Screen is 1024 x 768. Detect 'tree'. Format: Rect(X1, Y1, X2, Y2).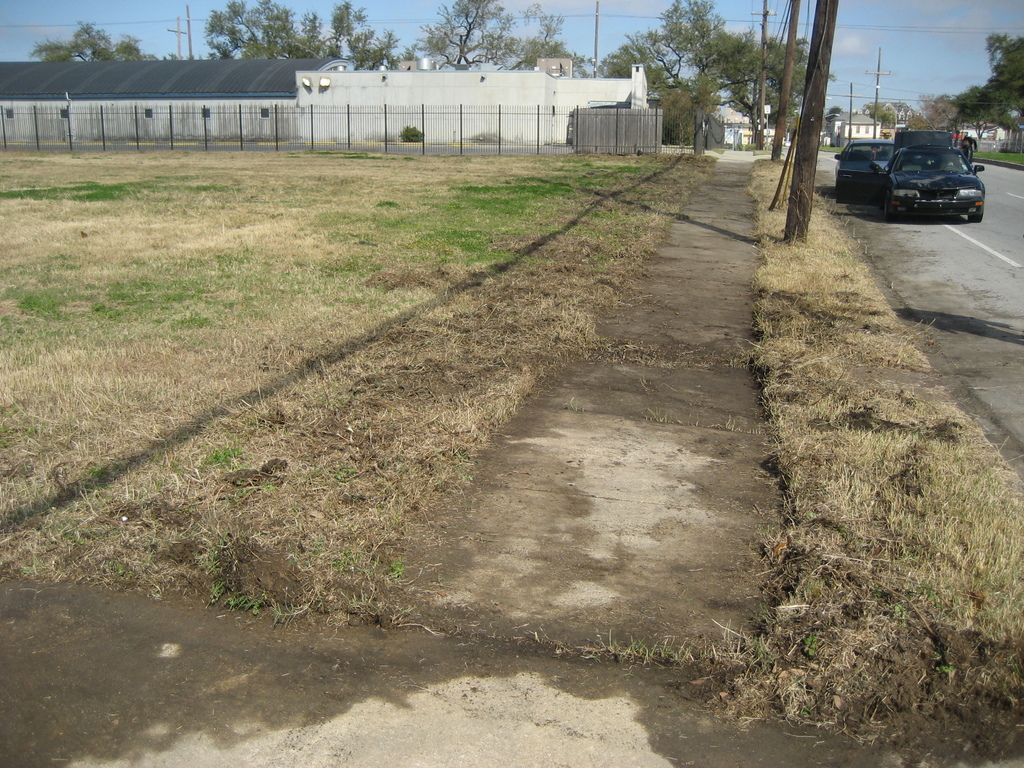
Rect(211, 0, 317, 57).
